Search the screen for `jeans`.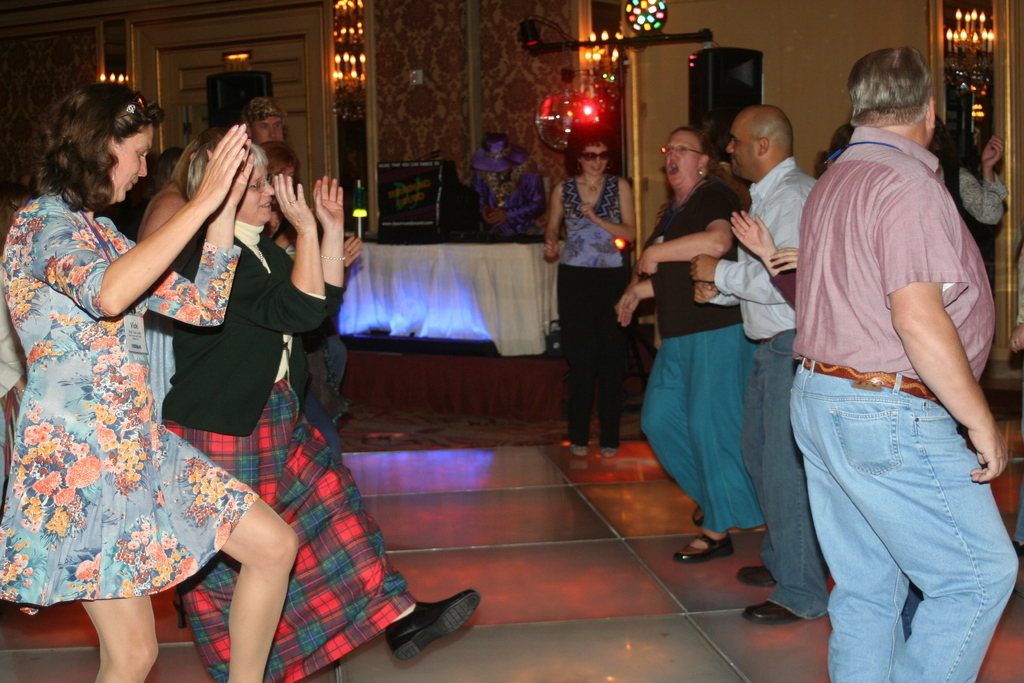
Found at rect(291, 325, 354, 425).
